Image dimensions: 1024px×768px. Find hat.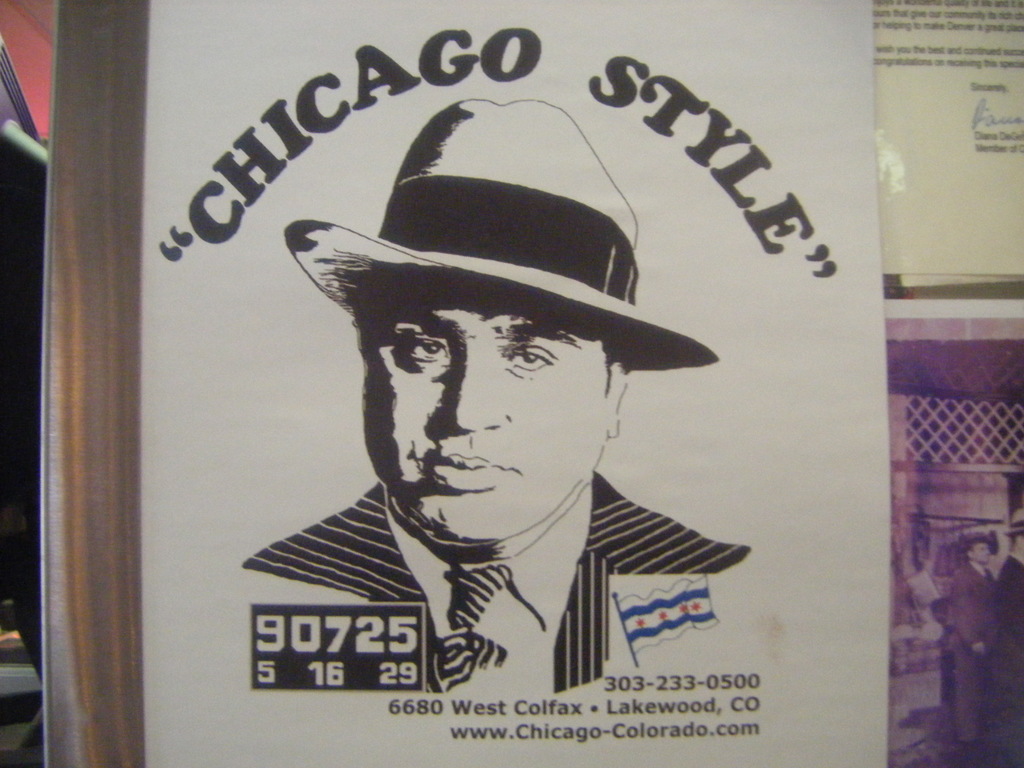
bbox=(1005, 502, 1023, 542).
